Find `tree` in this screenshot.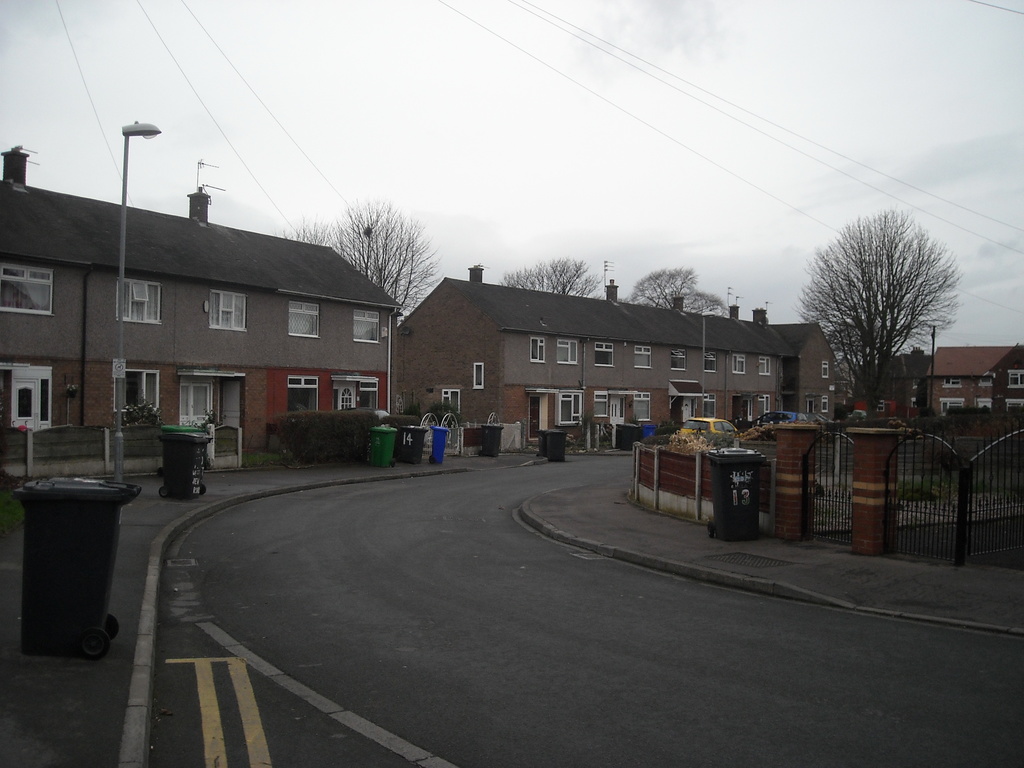
The bounding box for `tree` is region(501, 253, 602, 303).
